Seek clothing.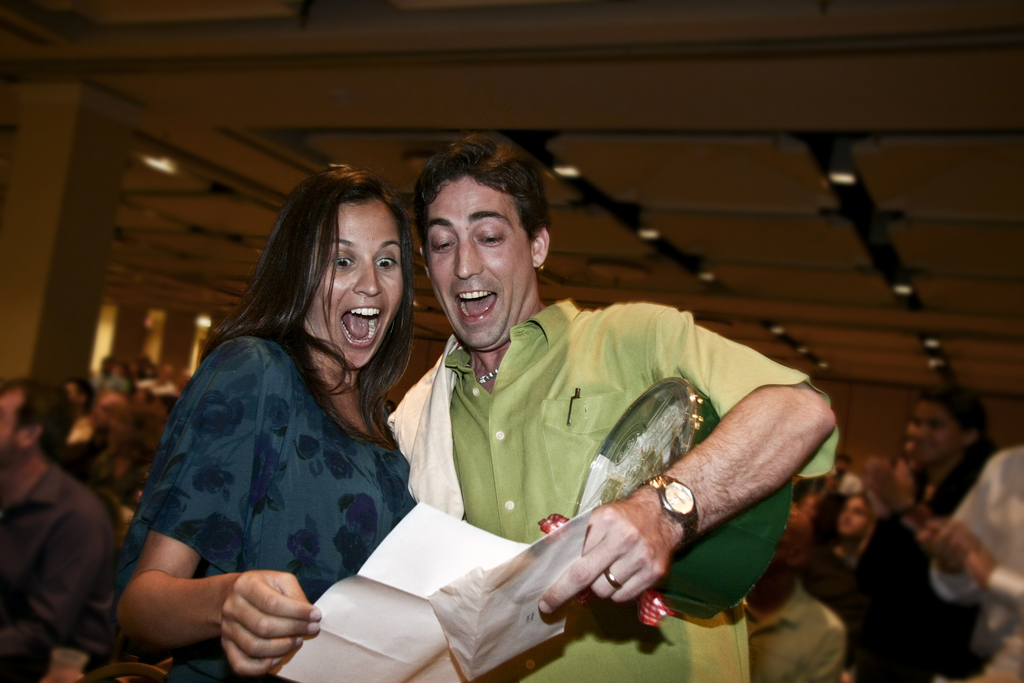
[x1=854, y1=450, x2=981, y2=682].
